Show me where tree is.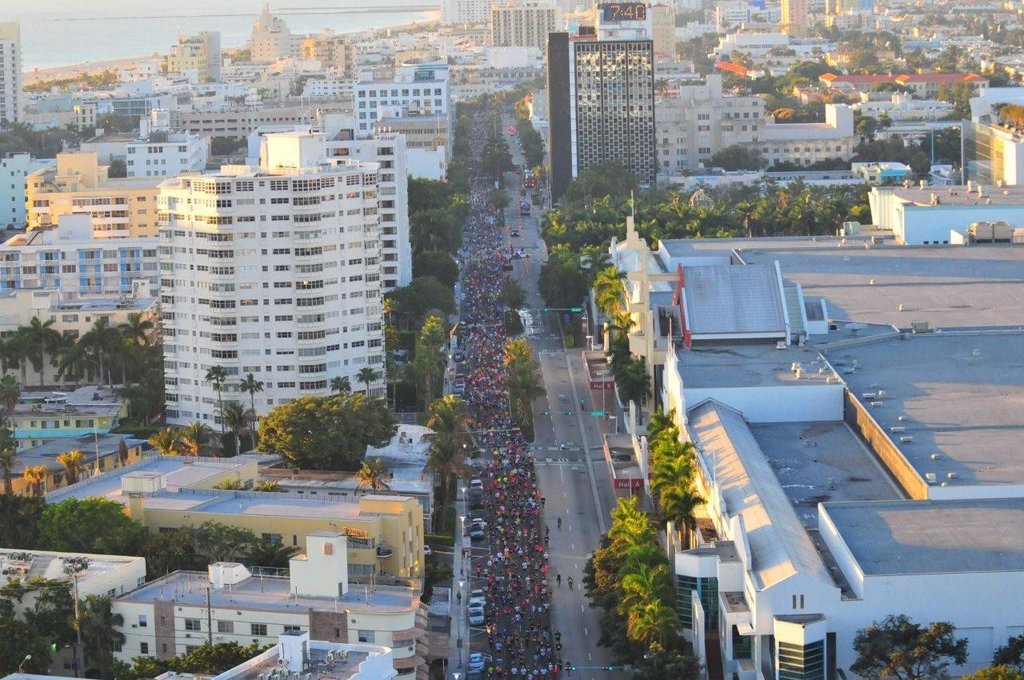
tree is at [left=0, top=384, right=26, bottom=458].
